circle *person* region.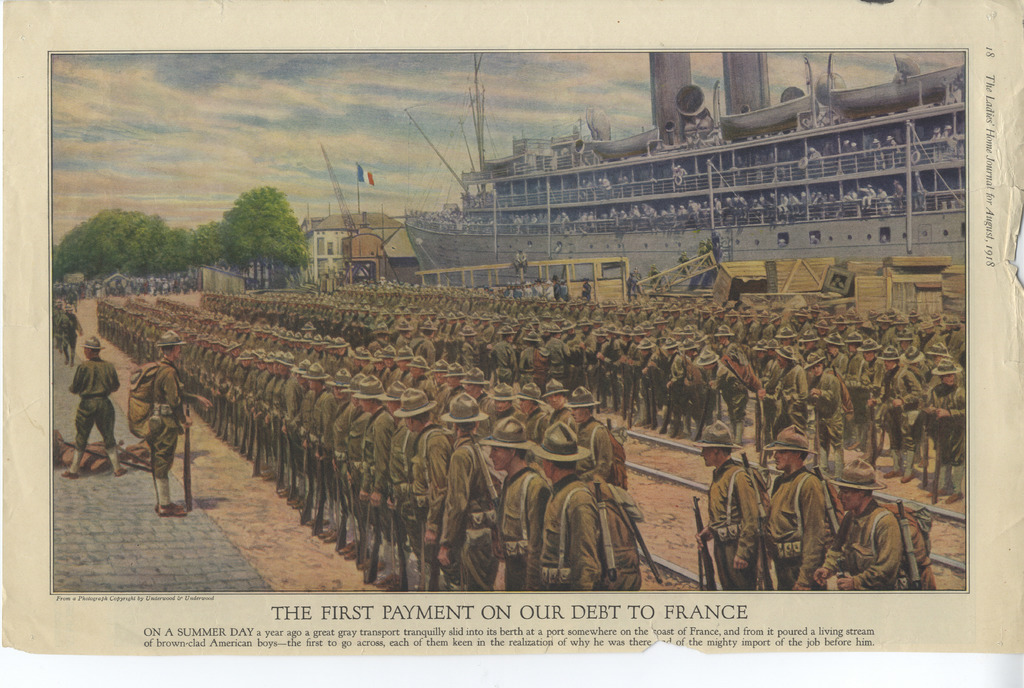
Region: rect(309, 381, 343, 529).
